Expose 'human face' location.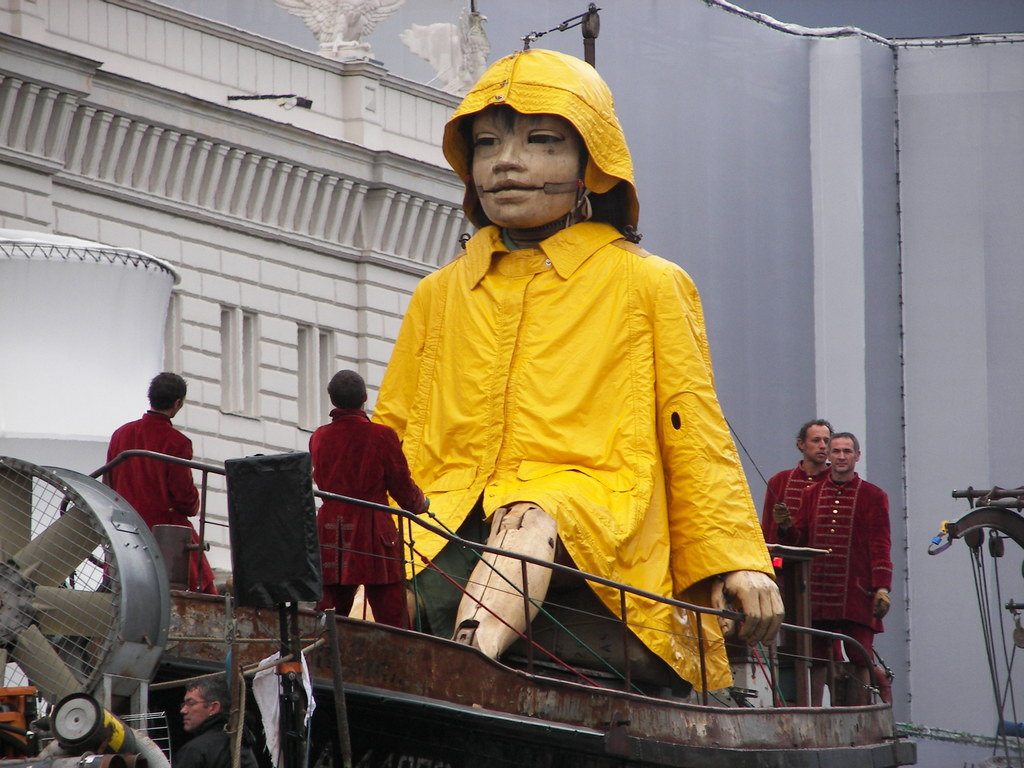
Exposed at [x1=831, y1=431, x2=852, y2=471].
